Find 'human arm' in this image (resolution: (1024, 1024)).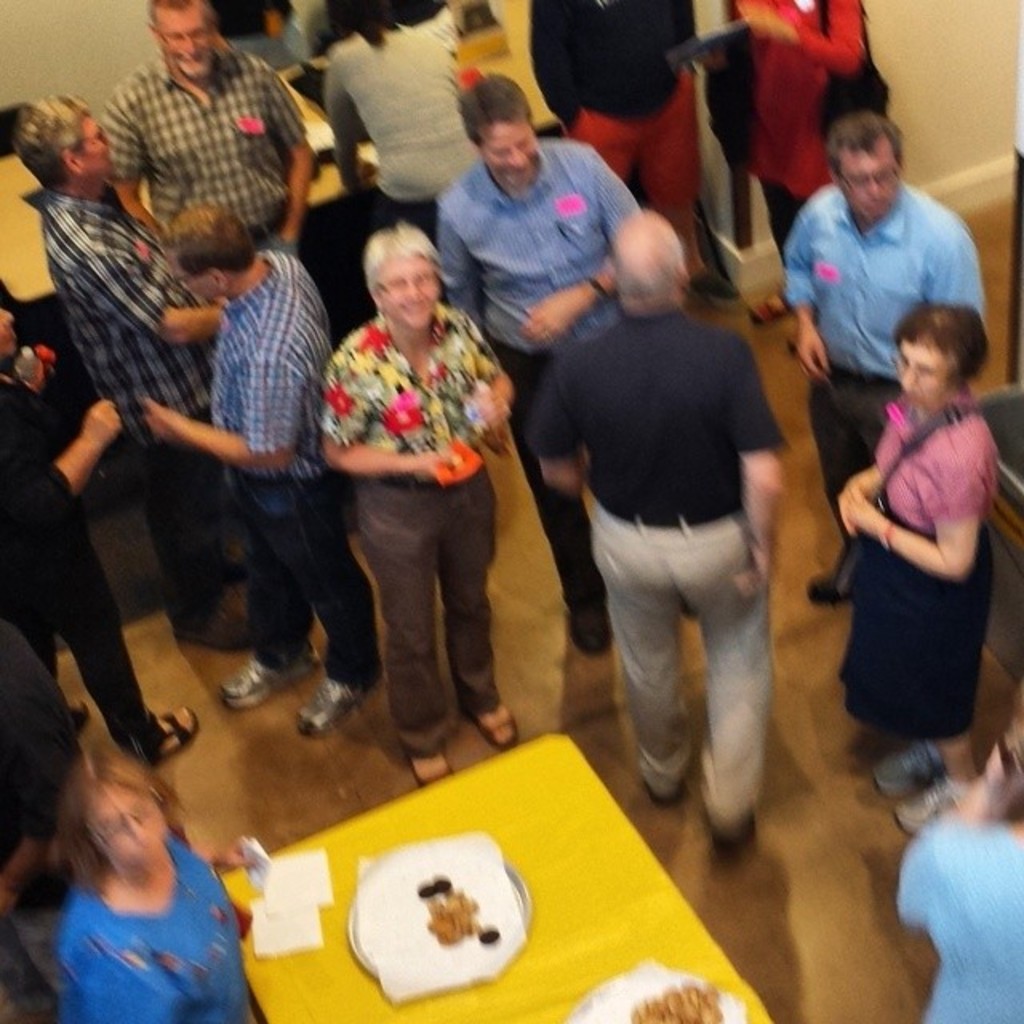
784/182/835/386.
